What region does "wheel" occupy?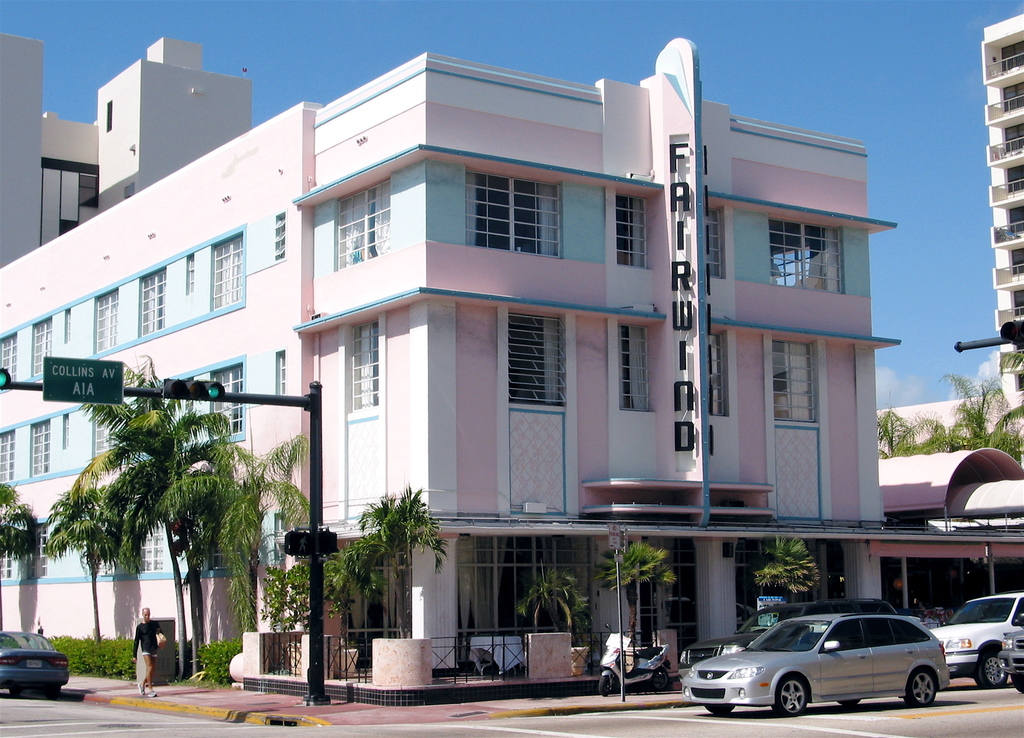
902, 667, 941, 710.
